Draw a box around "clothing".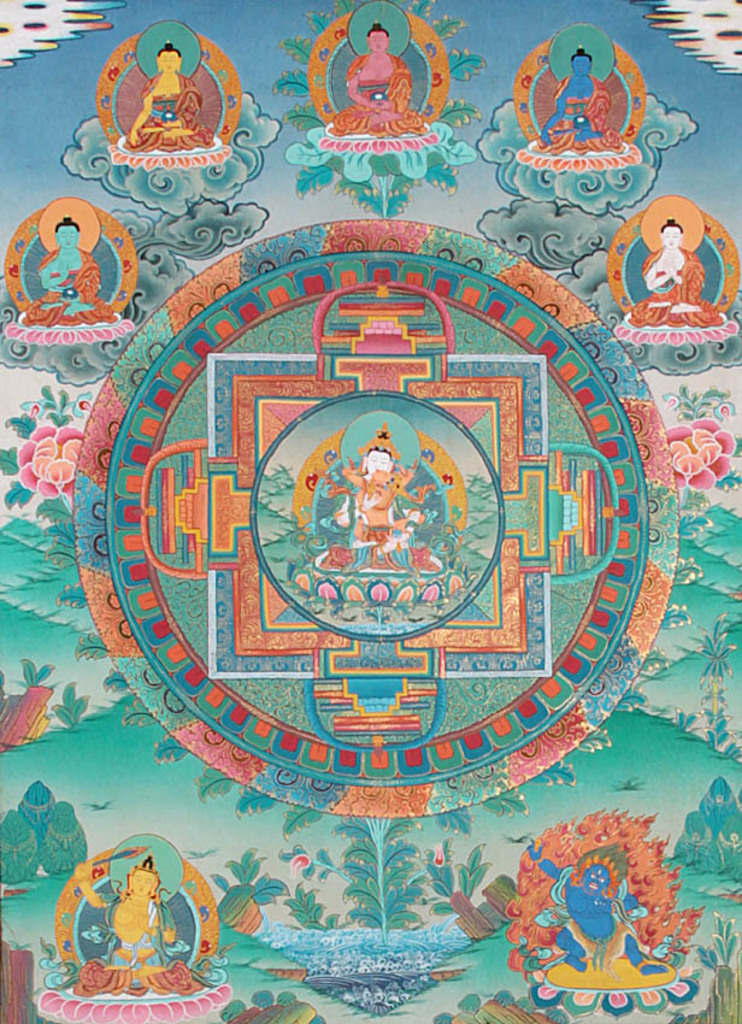
pyautogui.locateOnScreen(345, 471, 407, 542).
